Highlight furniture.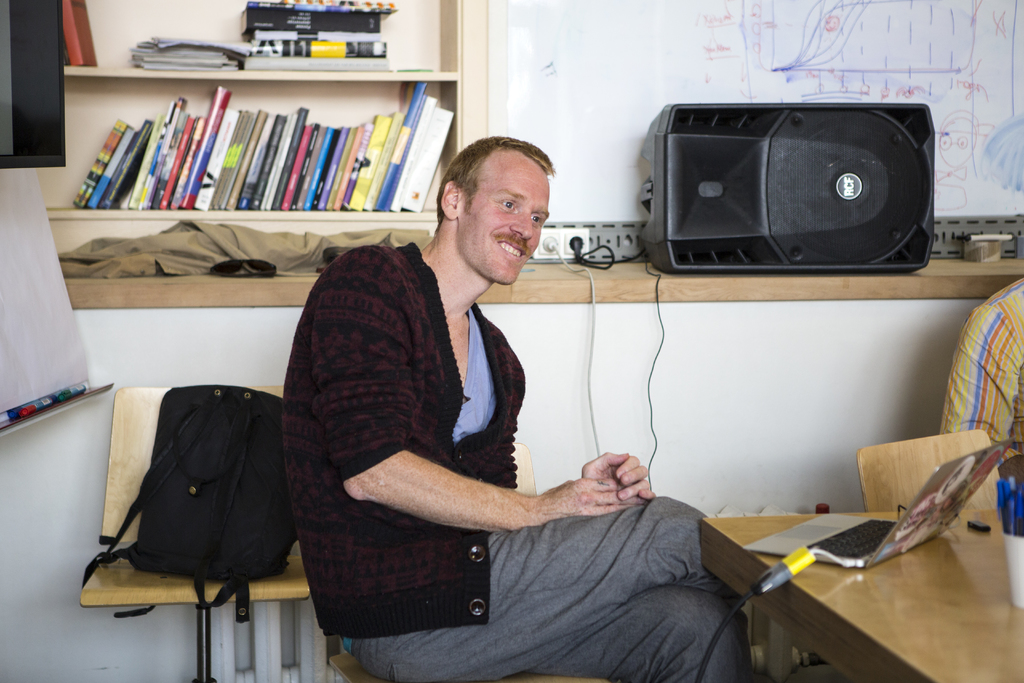
Highlighted region: 80,384,309,682.
